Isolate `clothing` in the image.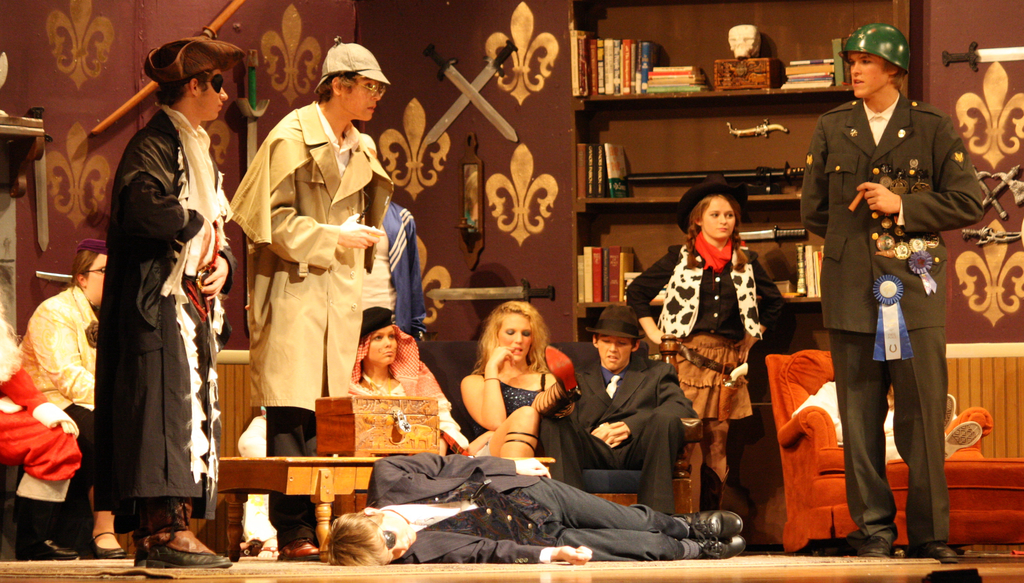
Isolated region: detection(531, 345, 684, 483).
